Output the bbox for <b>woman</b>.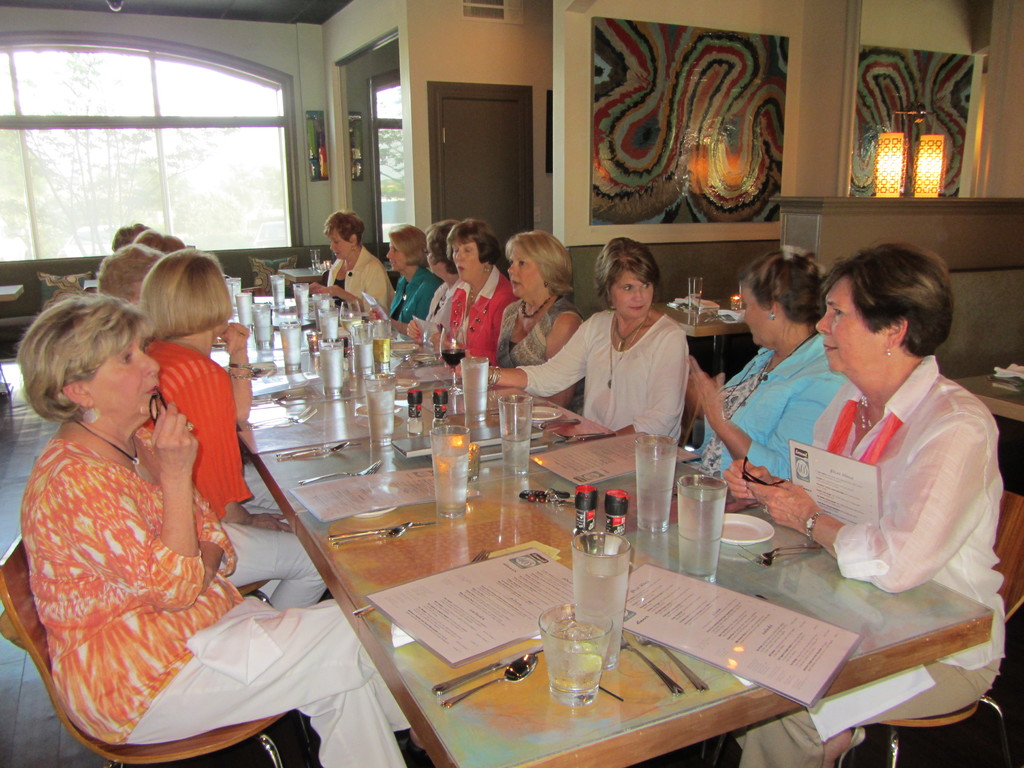
<box>397,217,467,340</box>.
